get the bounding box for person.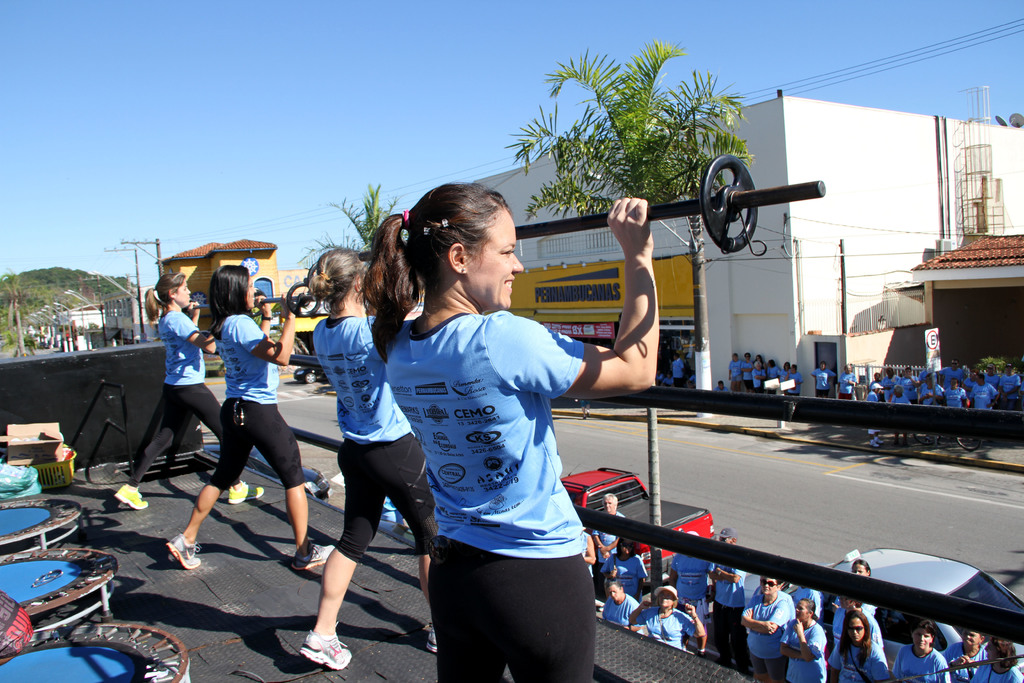
[833,364,857,397].
